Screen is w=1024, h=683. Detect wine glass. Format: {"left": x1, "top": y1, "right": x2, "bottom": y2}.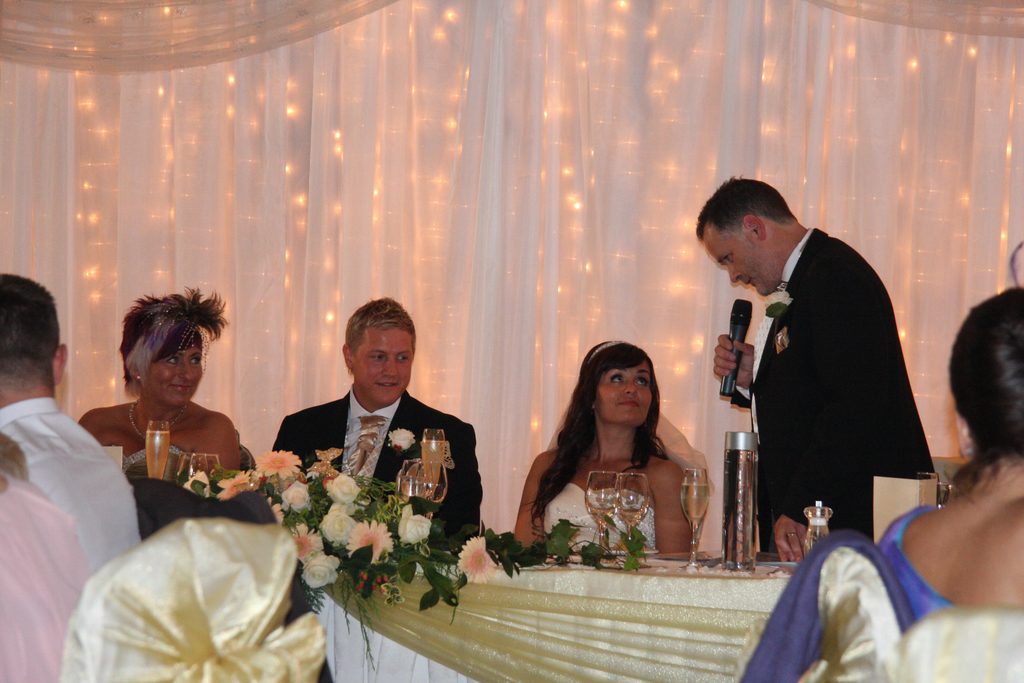
{"left": 587, "top": 470, "right": 616, "bottom": 548}.
